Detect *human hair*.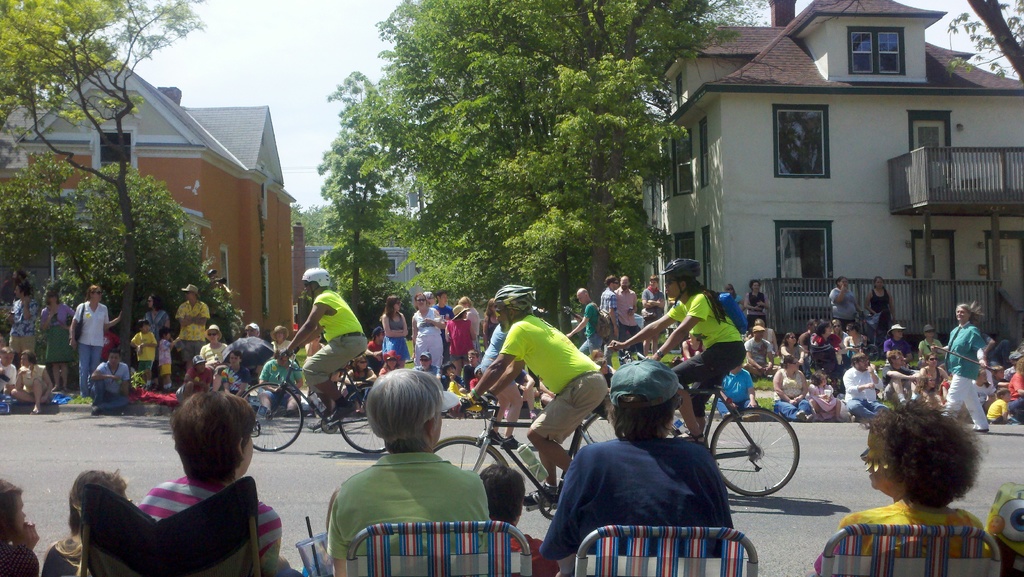
Detected at detection(778, 354, 798, 366).
